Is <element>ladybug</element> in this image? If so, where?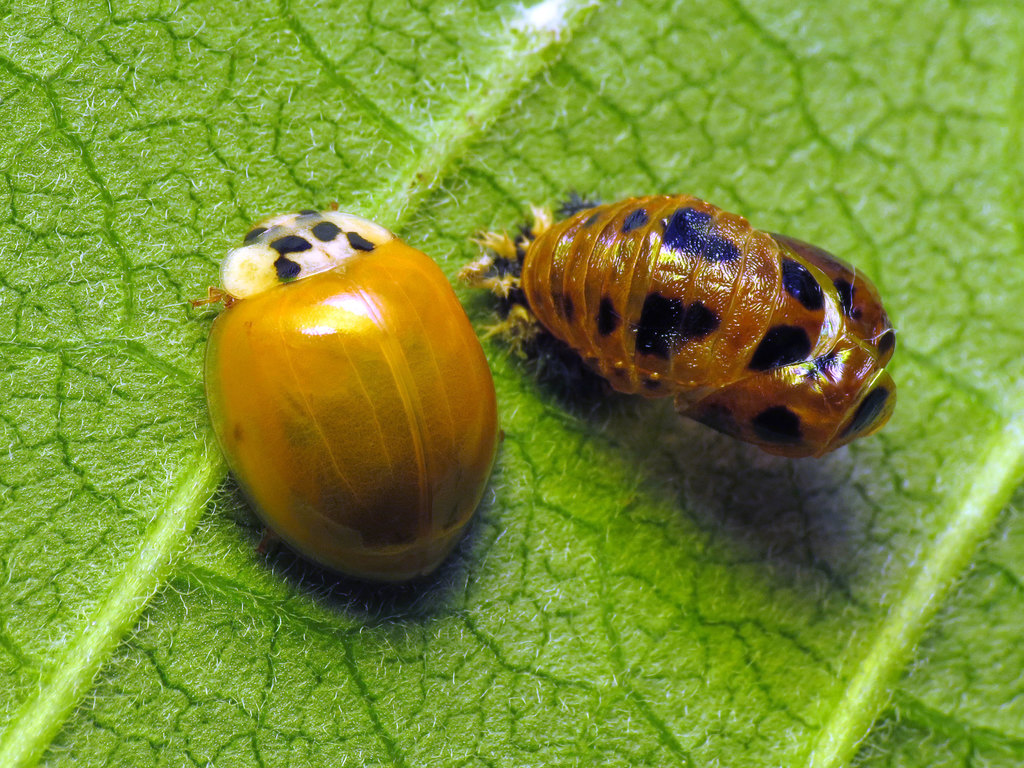
Yes, at bbox=(206, 202, 500, 576).
